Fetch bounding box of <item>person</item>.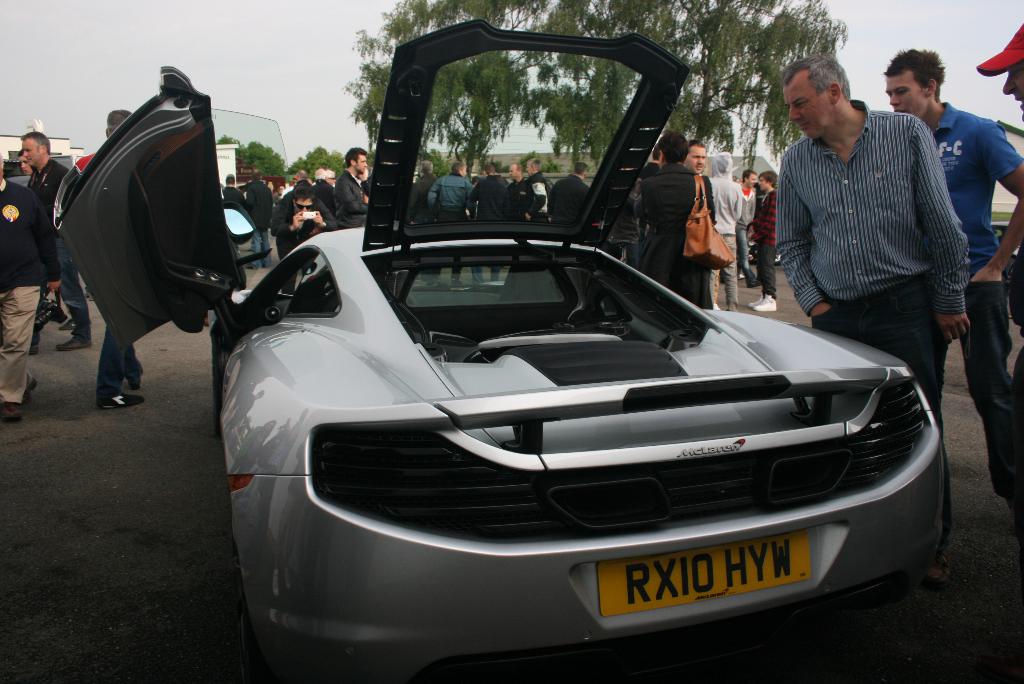
Bbox: l=95, t=103, r=137, b=417.
